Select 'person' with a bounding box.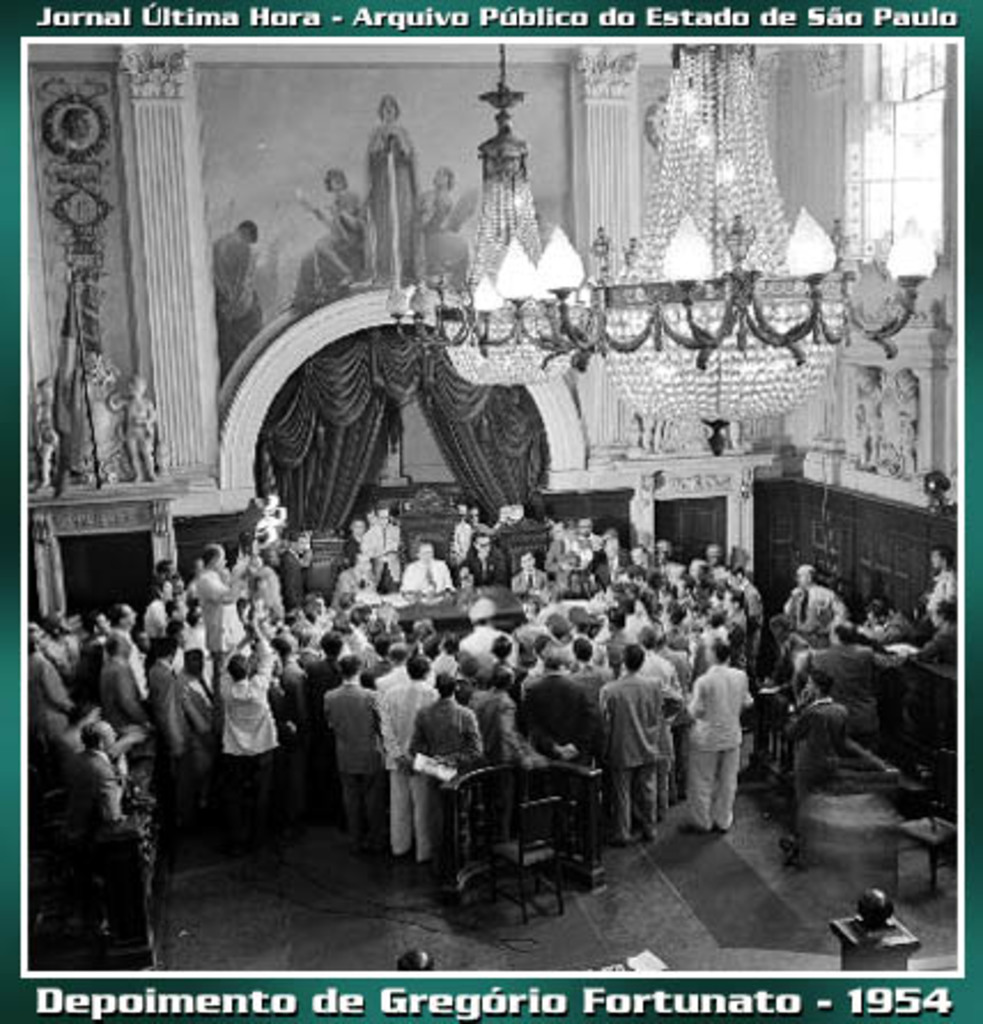
left=517, top=553, right=554, bottom=615.
